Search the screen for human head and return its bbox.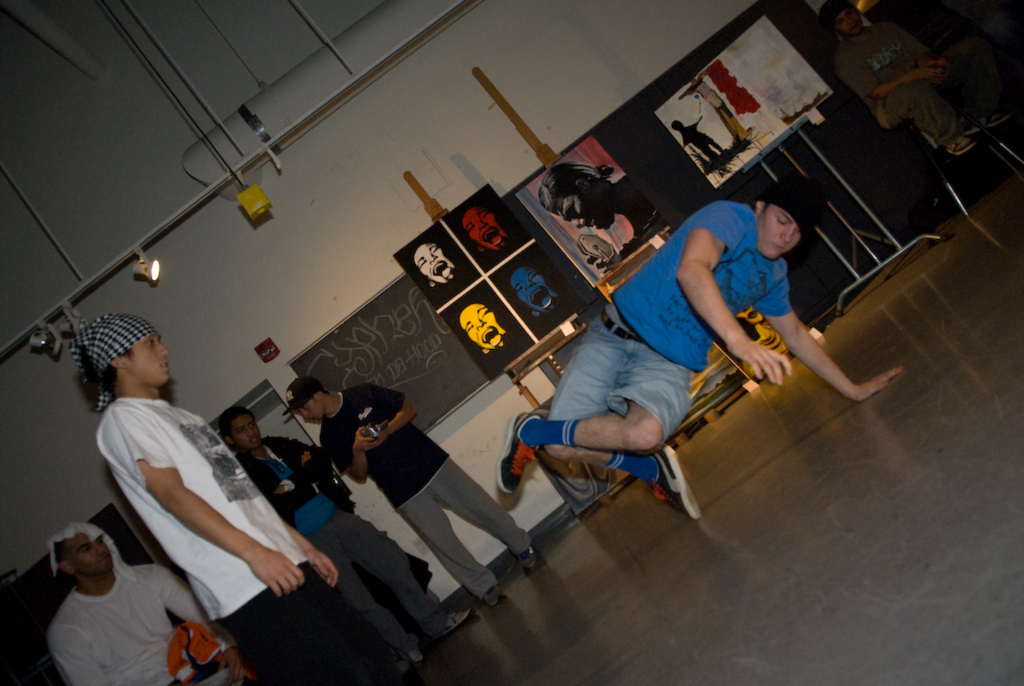
Found: pyautogui.locateOnScreen(533, 159, 619, 234).
